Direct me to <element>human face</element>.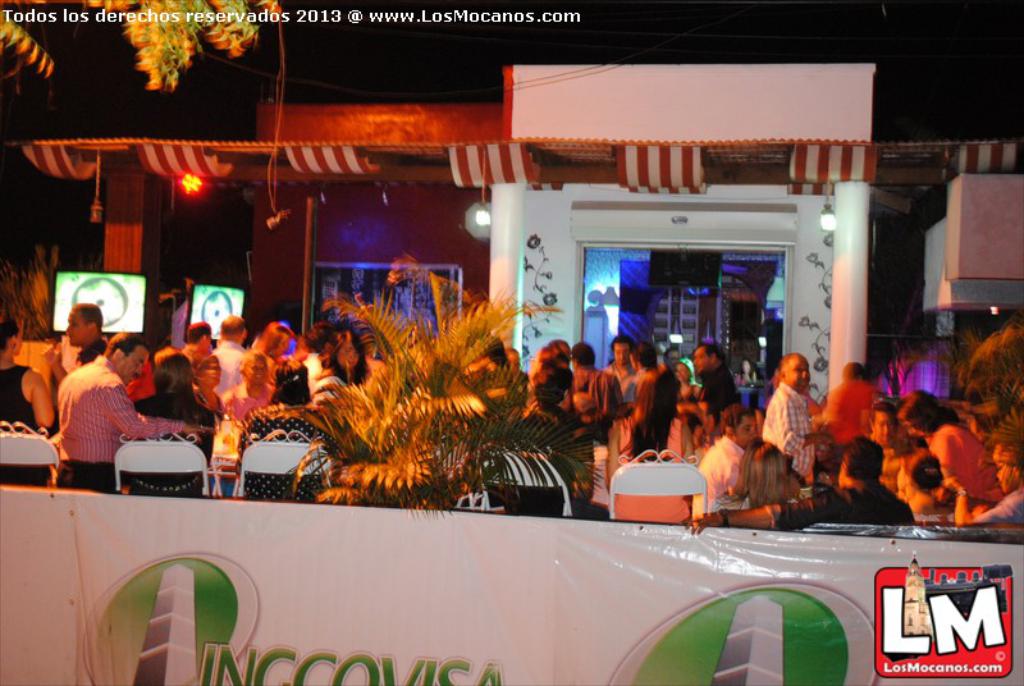
Direction: (735,415,758,452).
